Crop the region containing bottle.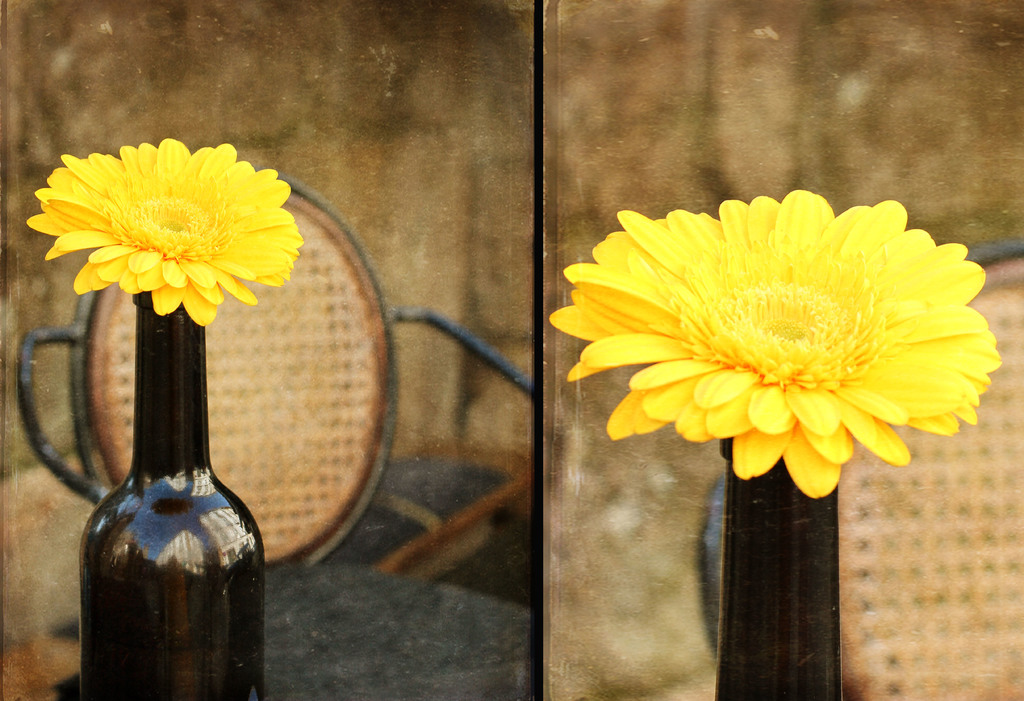
Crop region: [left=714, top=437, right=840, bottom=700].
